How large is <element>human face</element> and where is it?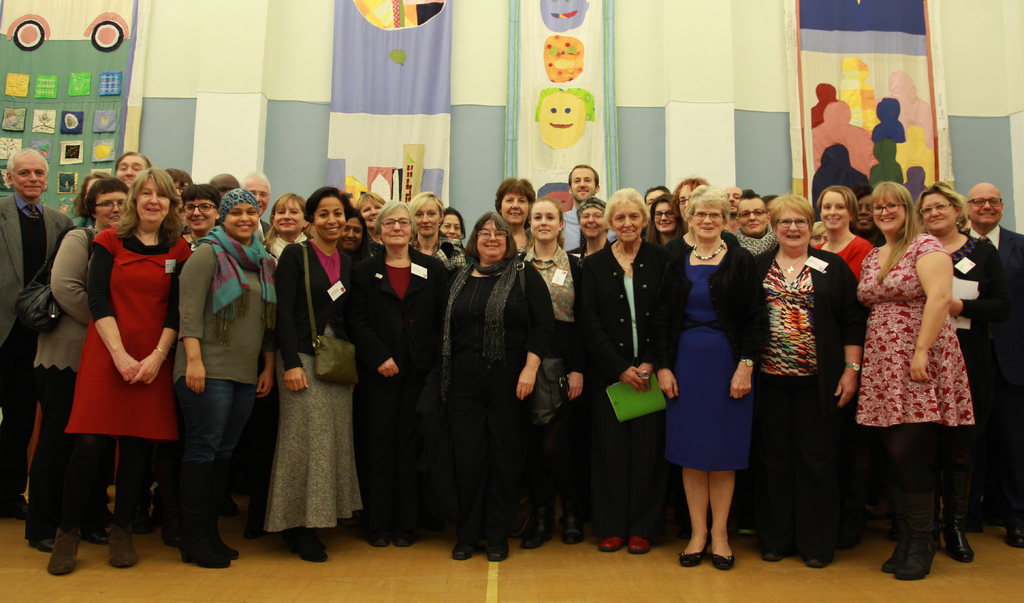
Bounding box: BBox(346, 221, 357, 243).
